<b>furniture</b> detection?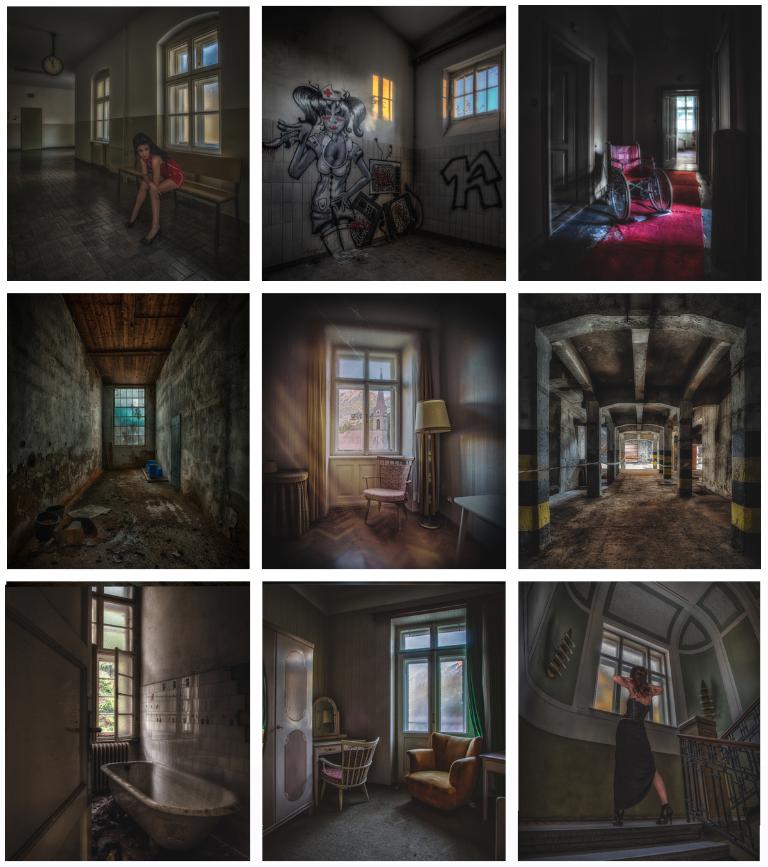
region(116, 152, 241, 252)
